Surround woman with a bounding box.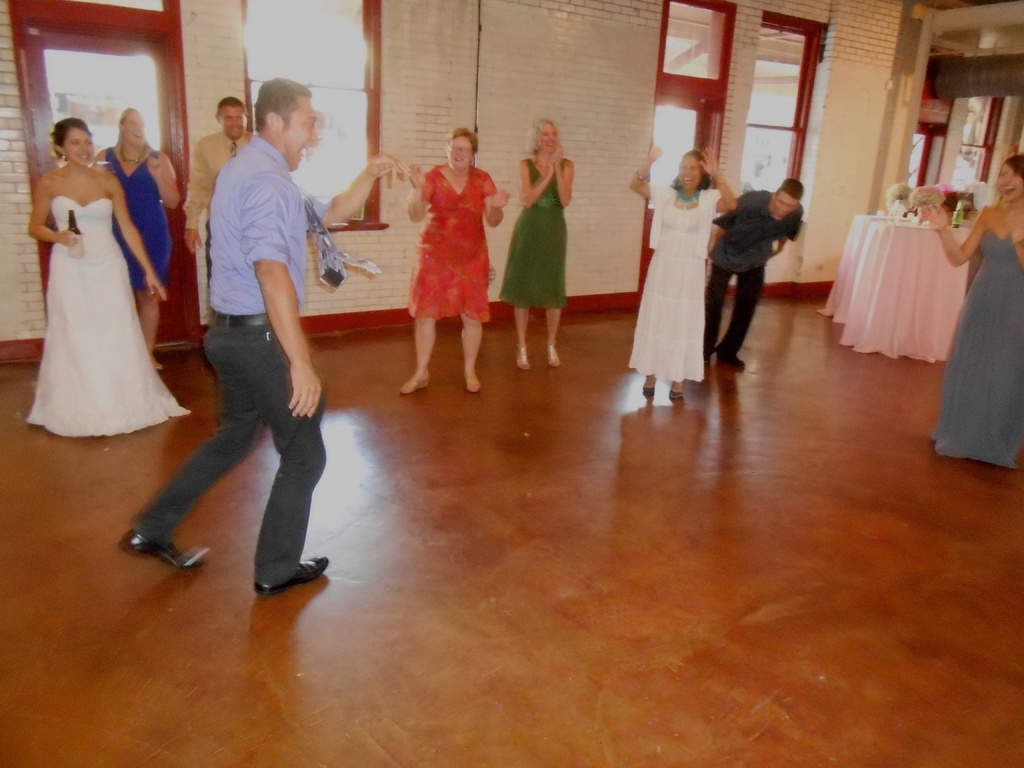
locate(628, 147, 734, 400).
